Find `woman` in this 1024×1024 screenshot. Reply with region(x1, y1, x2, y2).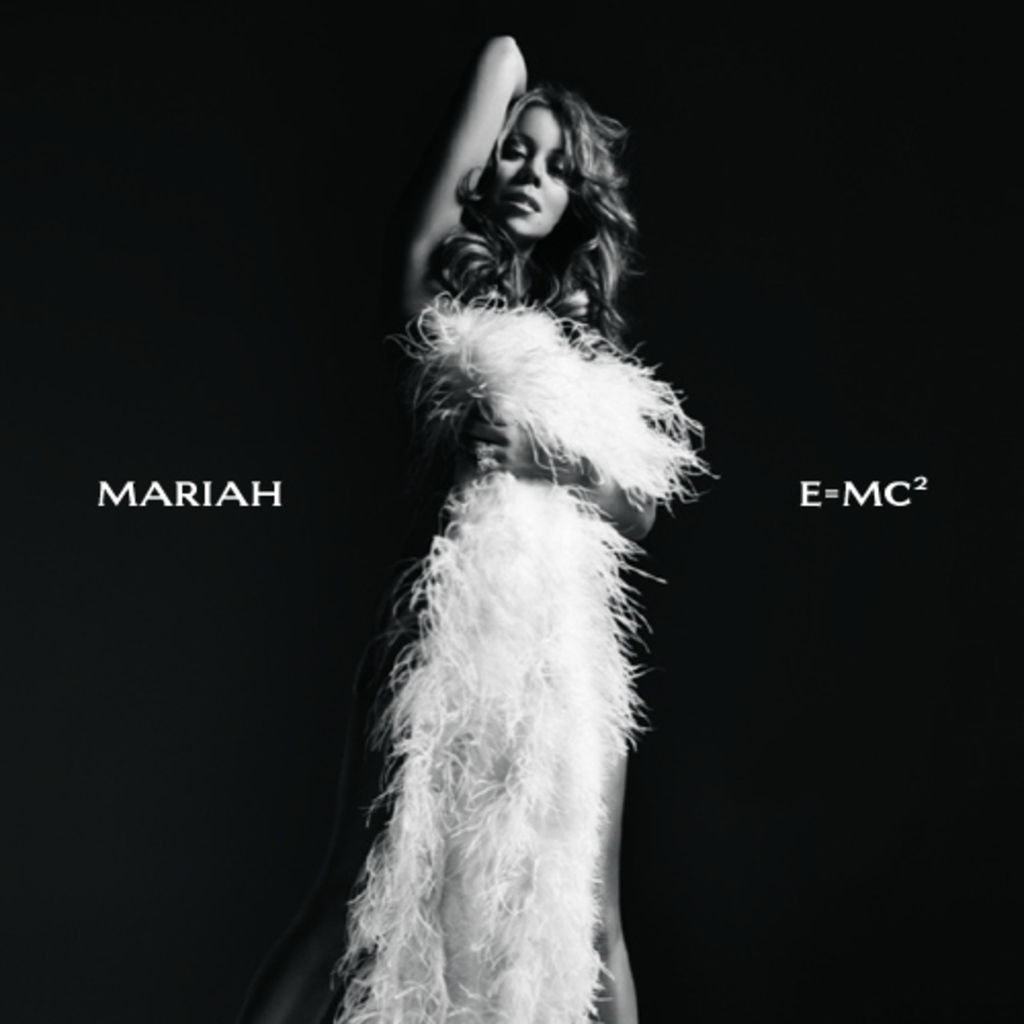
region(246, 63, 713, 1023).
